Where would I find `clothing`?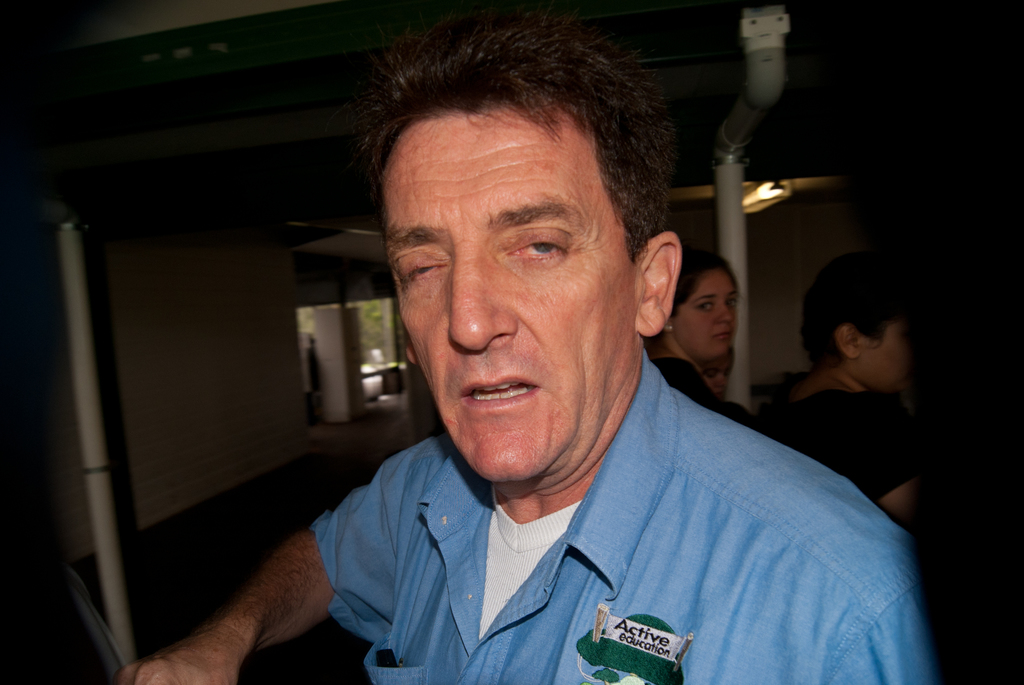
At BBox(216, 356, 954, 677).
